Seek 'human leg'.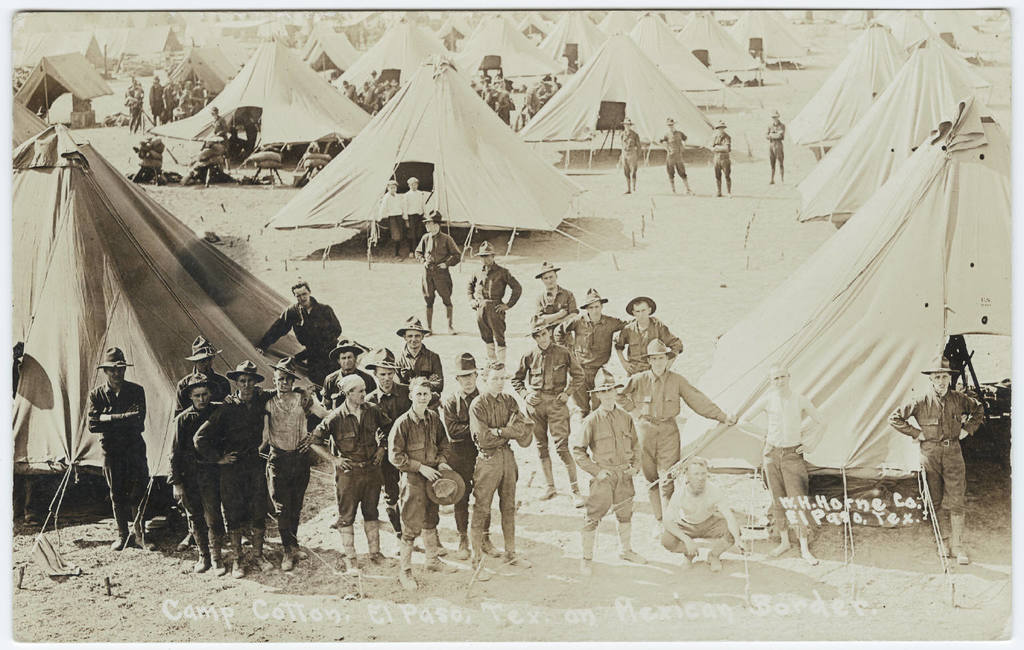
(x1=365, y1=451, x2=384, y2=563).
